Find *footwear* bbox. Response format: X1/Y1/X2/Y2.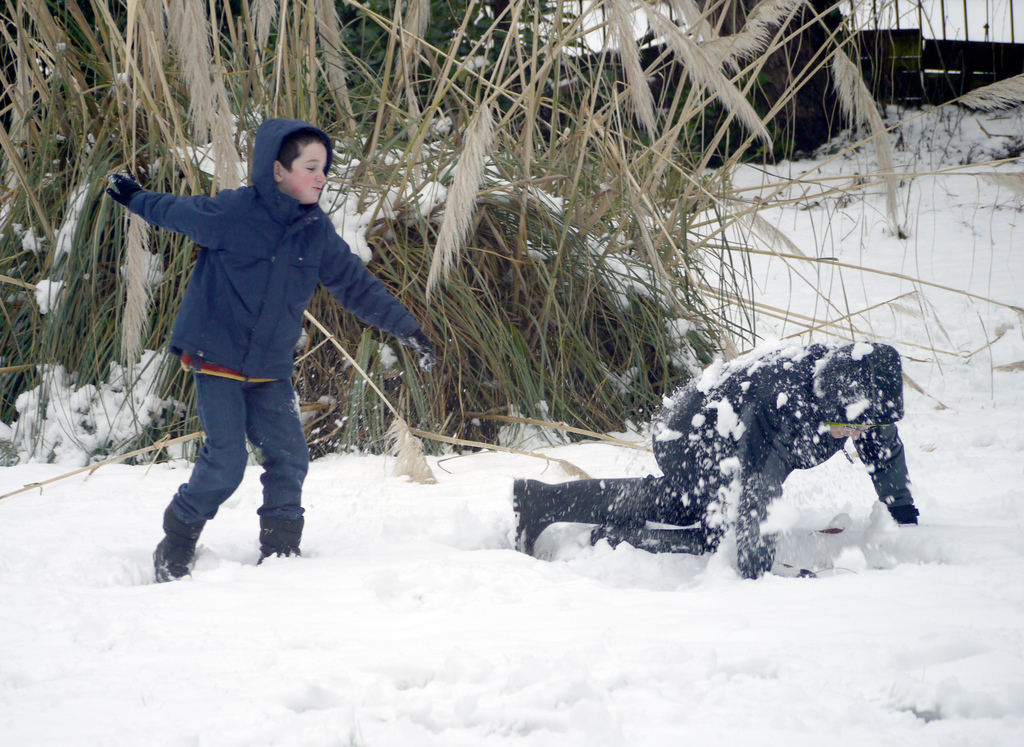
257/525/302/572.
